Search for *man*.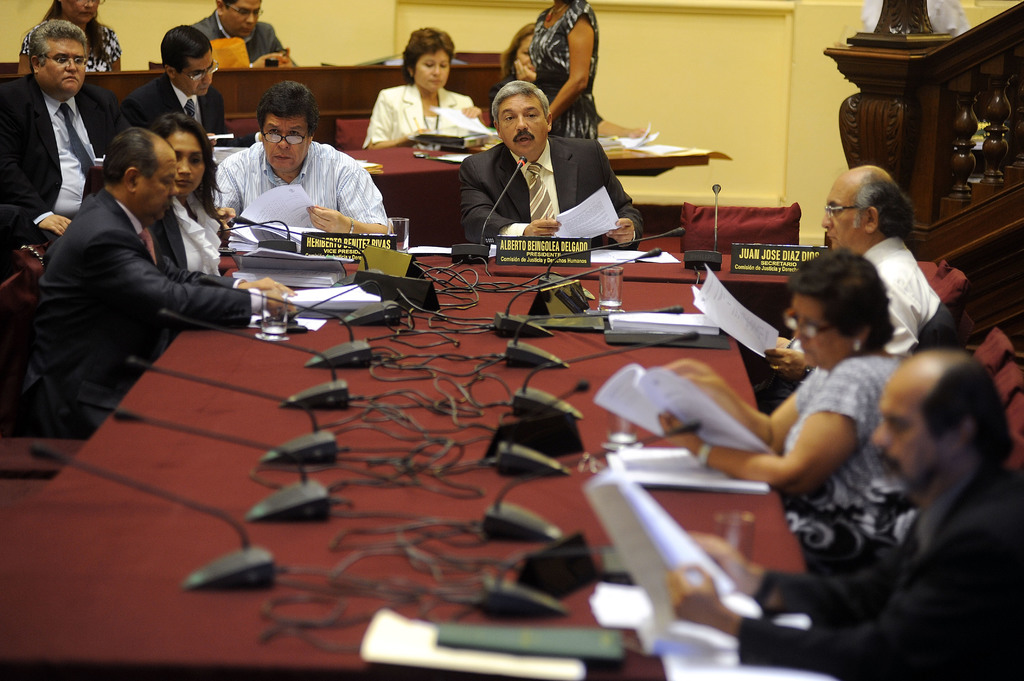
Found at rect(826, 172, 935, 346).
